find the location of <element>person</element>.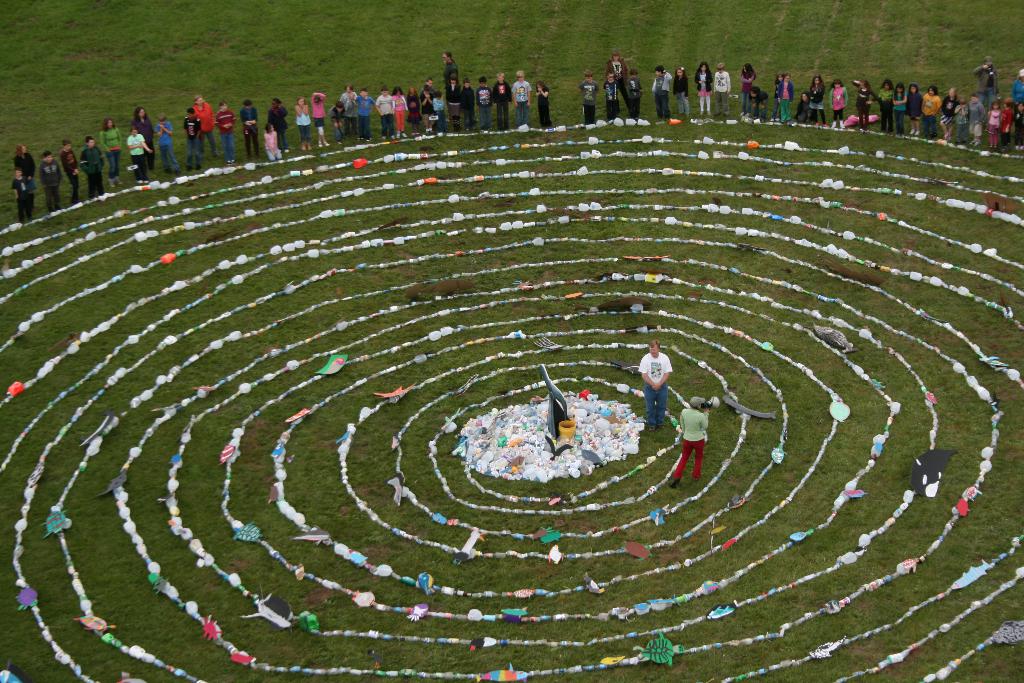
Location: <region>307, 94, 336, 145</region>.
